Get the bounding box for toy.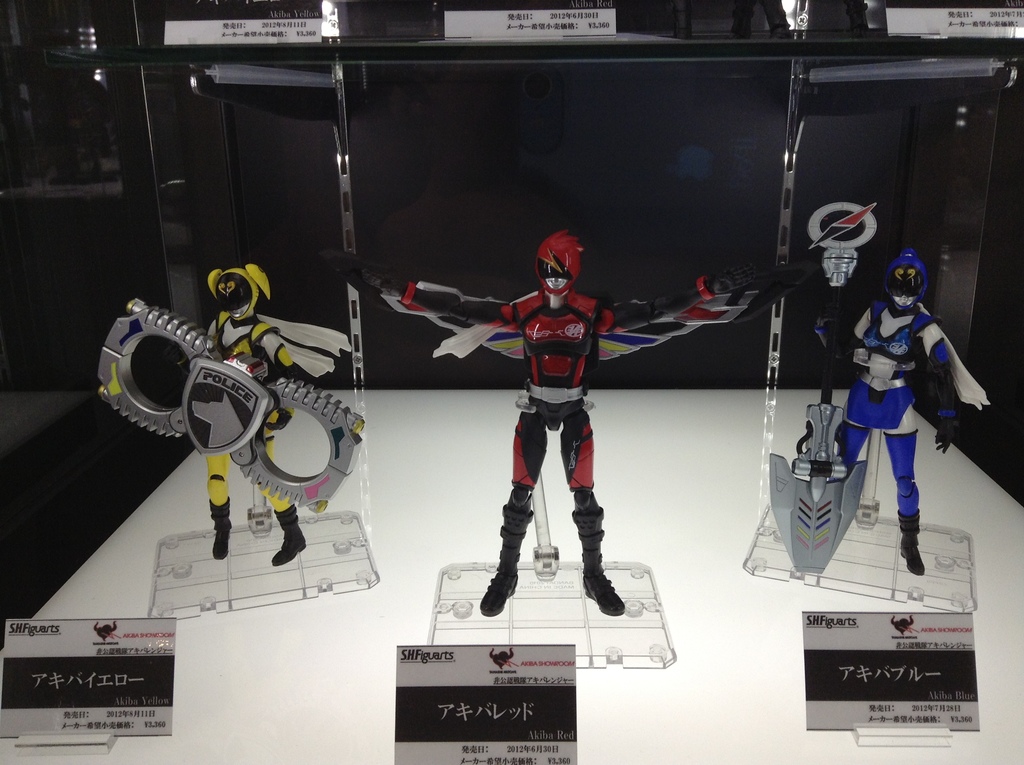
(767, 249, 991, 579).
